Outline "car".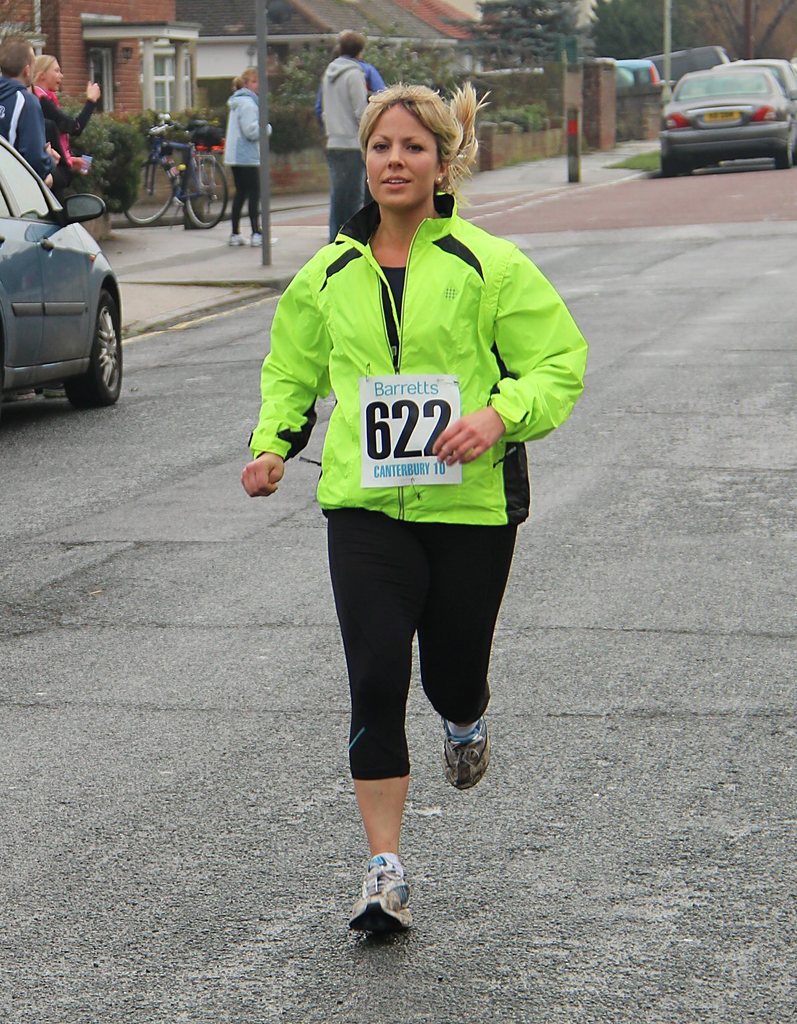
Outline: <bbox>0, 134, 123, 405</bbox>.
